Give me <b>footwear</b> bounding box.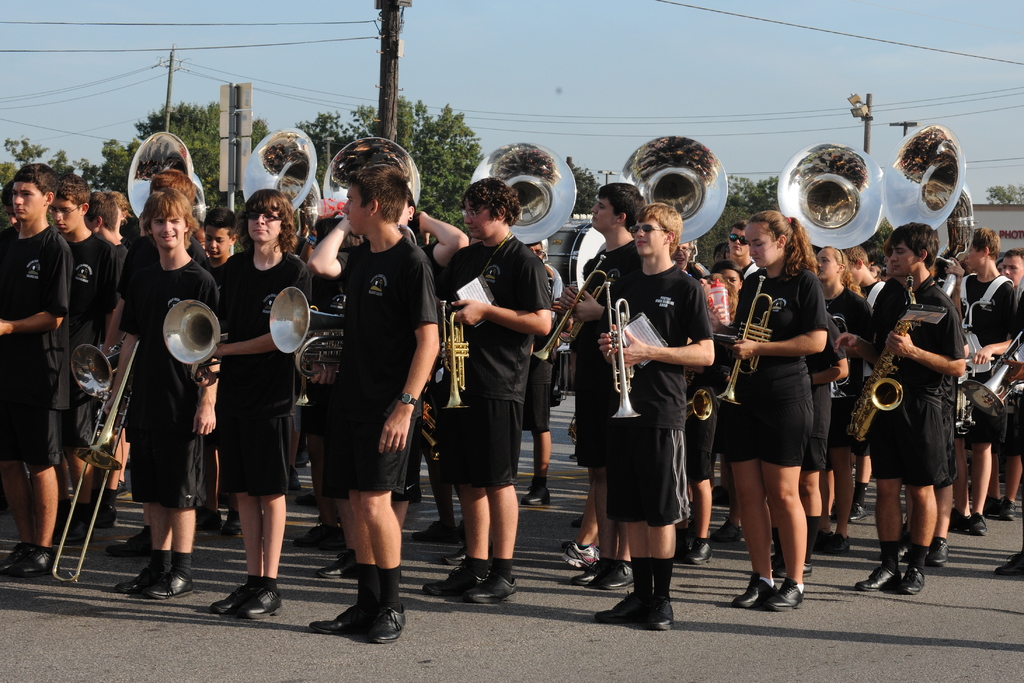
box=[239, 582, 283, 620].
